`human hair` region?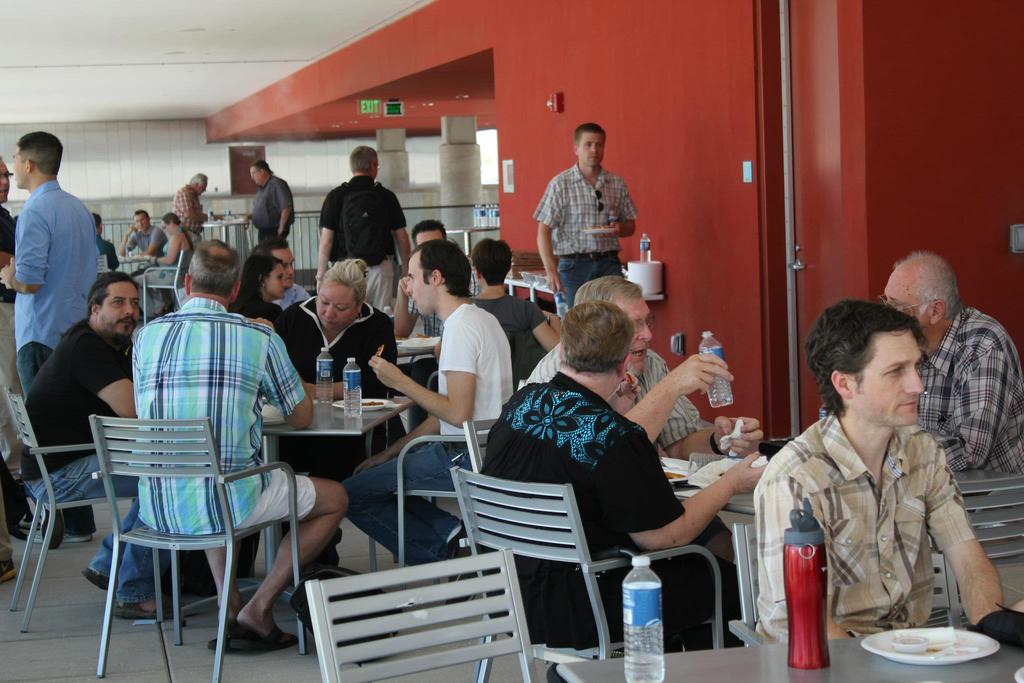
detection(412, 216, 447, 243)
